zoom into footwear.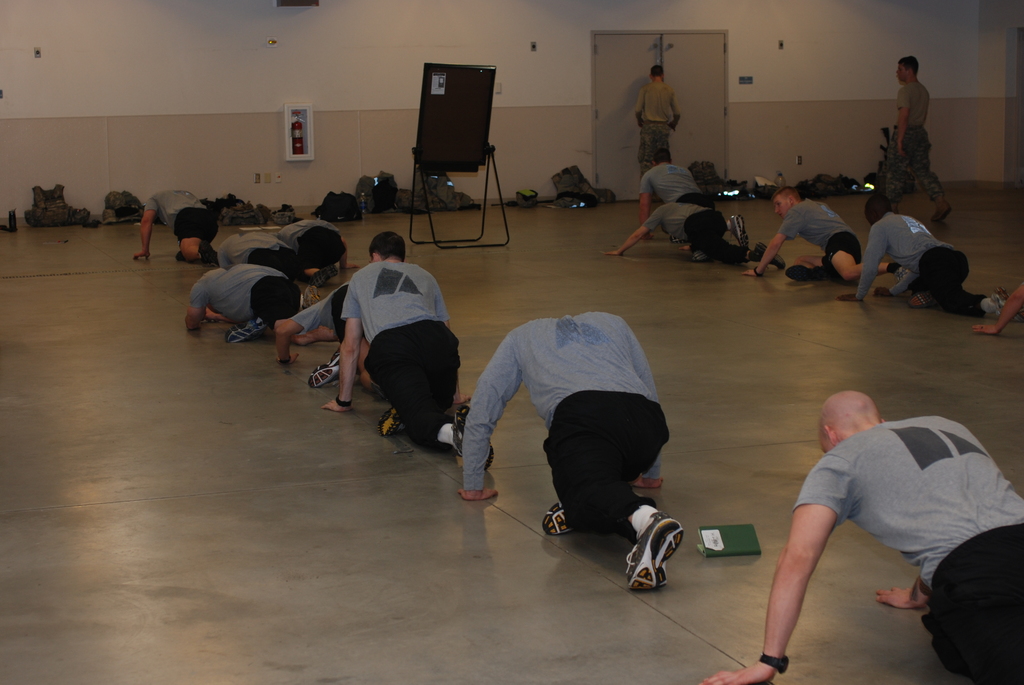
Zoom target: select_region(308, 349, 340, 389).
